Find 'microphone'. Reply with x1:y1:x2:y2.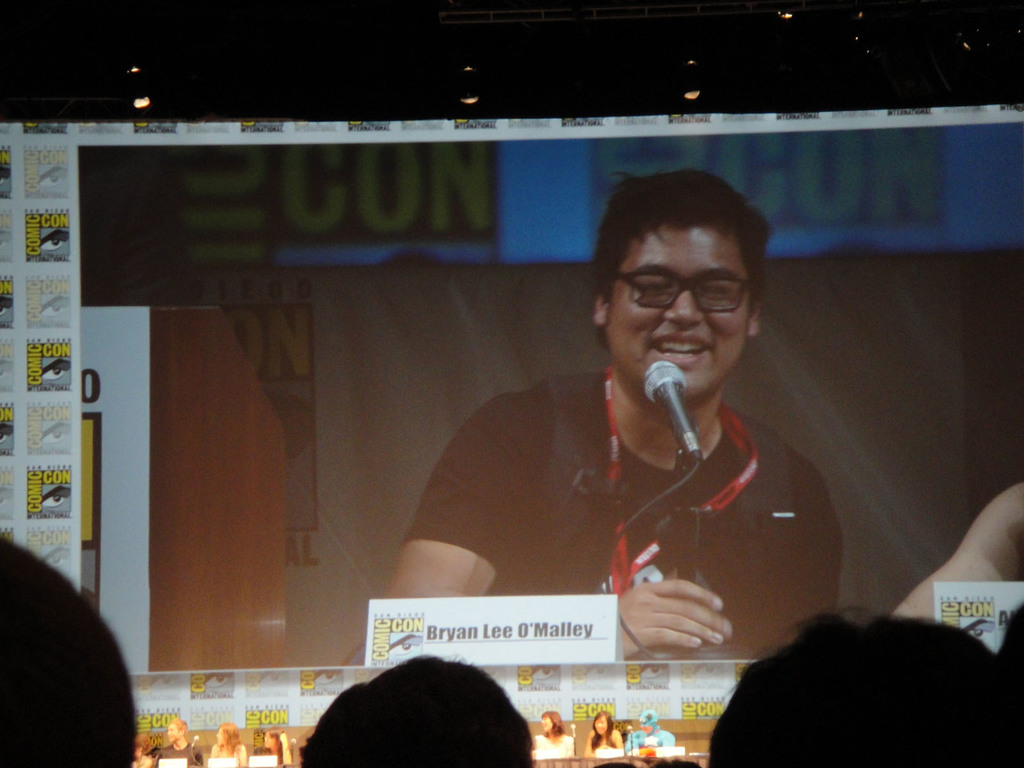
643:359:692:465.
